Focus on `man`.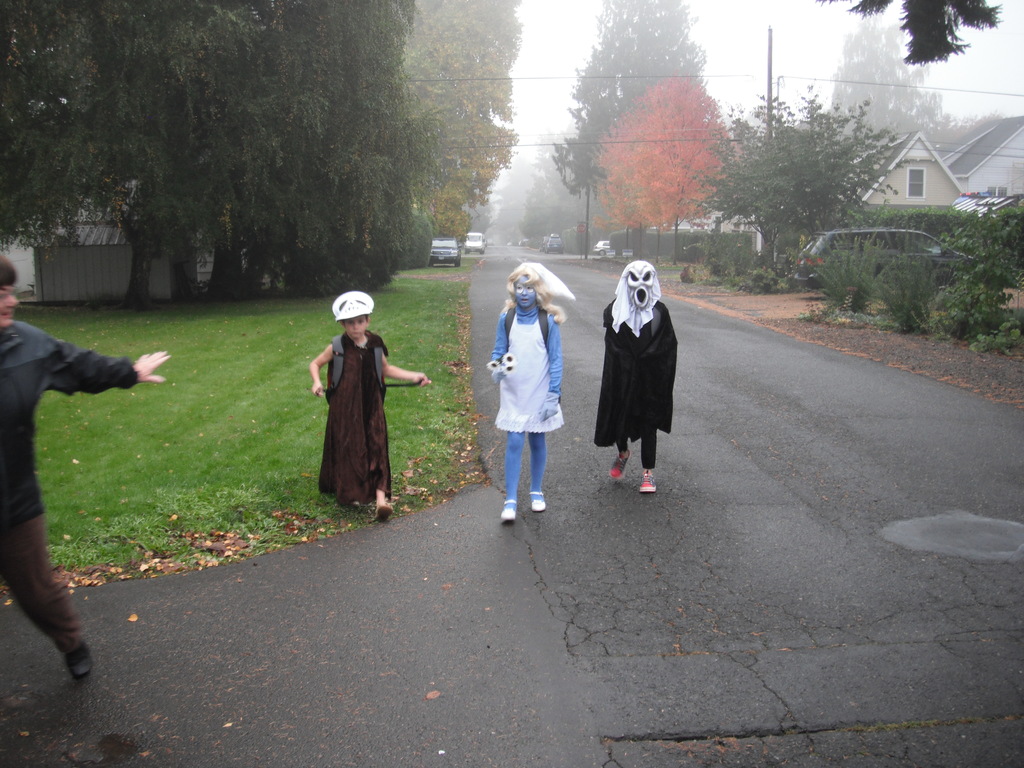
Focused at (0, 246, 164, 667).
